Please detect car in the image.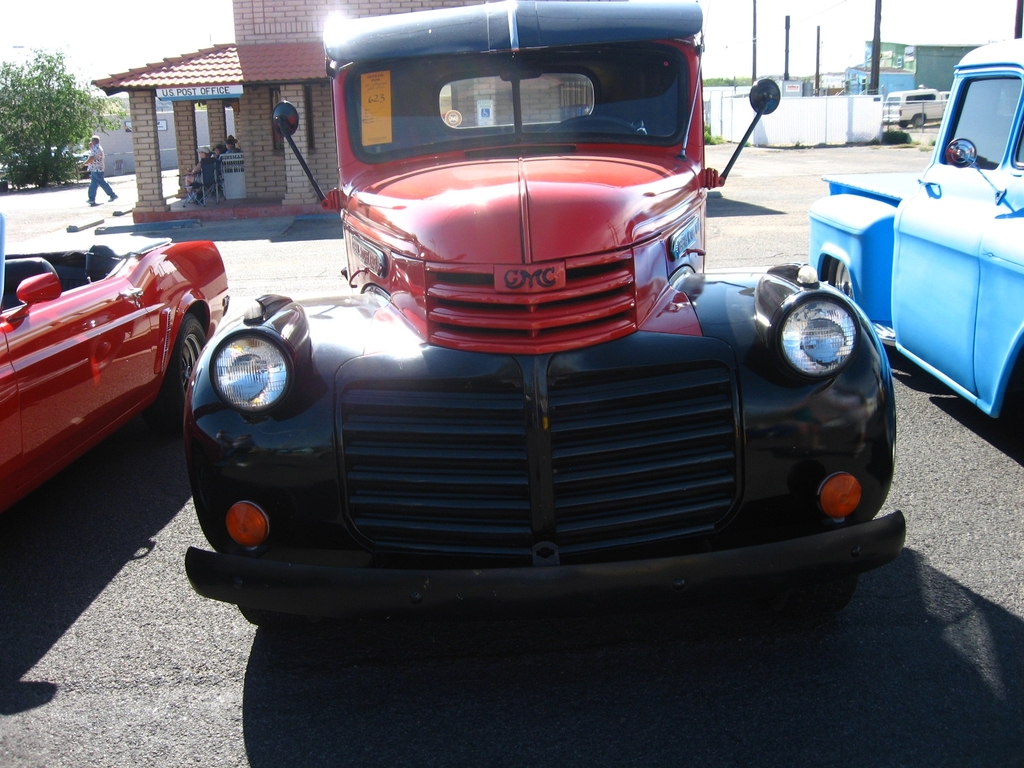
0 145 92 180.
